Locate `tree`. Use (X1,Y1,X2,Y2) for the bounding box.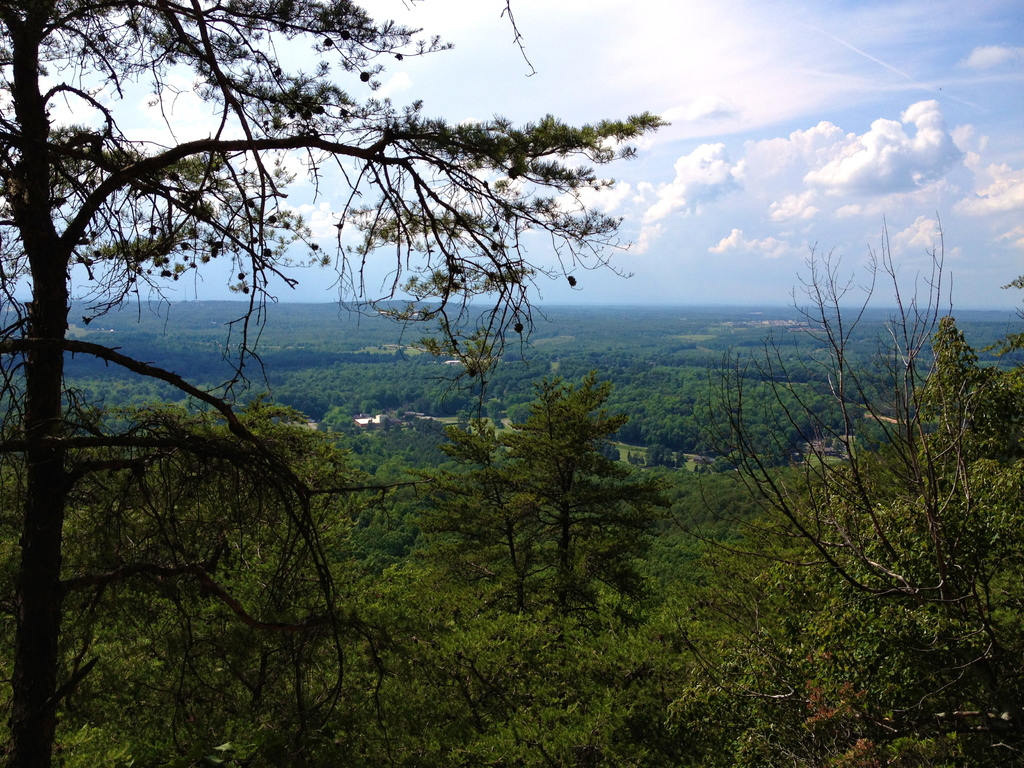
(0,8,810,671).
